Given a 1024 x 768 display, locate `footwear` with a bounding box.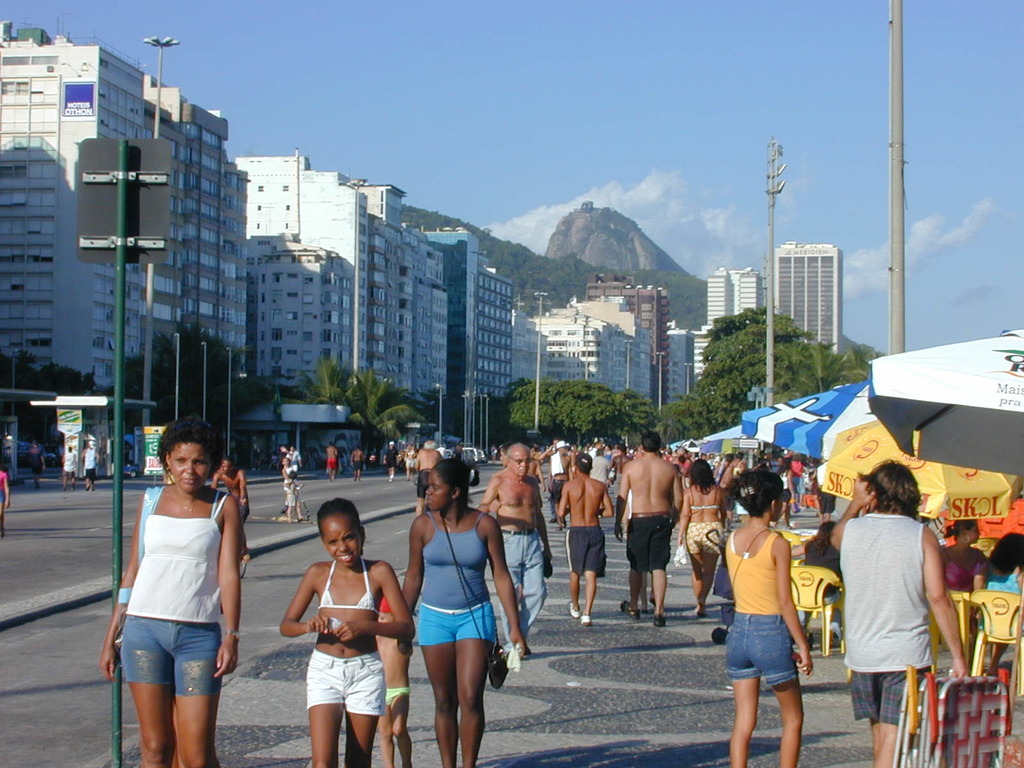
Located: x1=570, y1=602, x2=580, y2=618.
